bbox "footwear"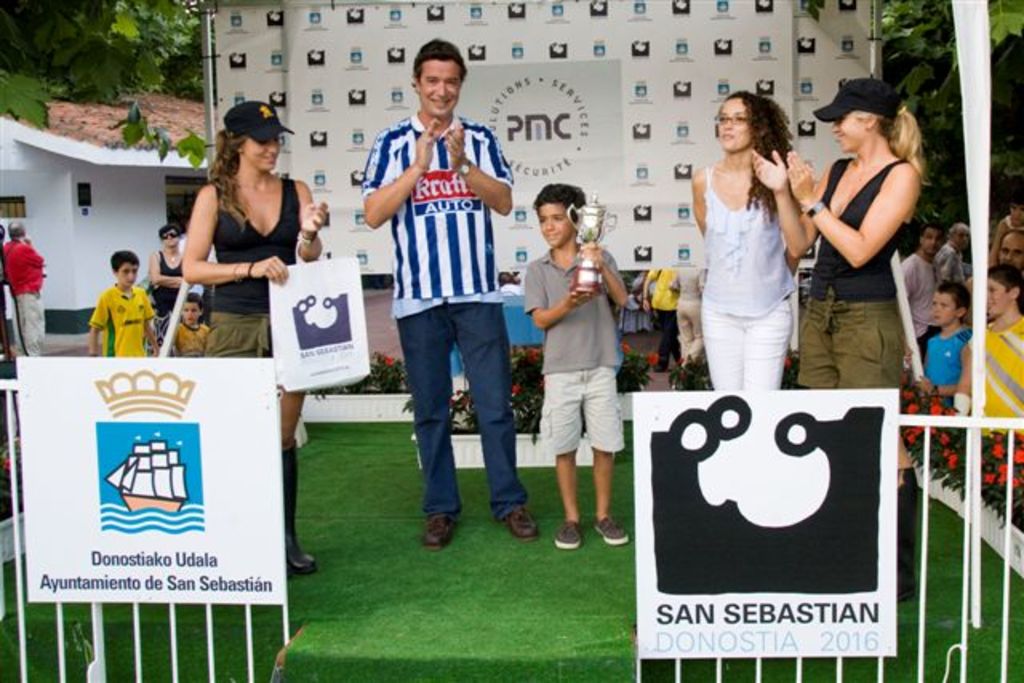
crop(555, 521, 586, 555)
